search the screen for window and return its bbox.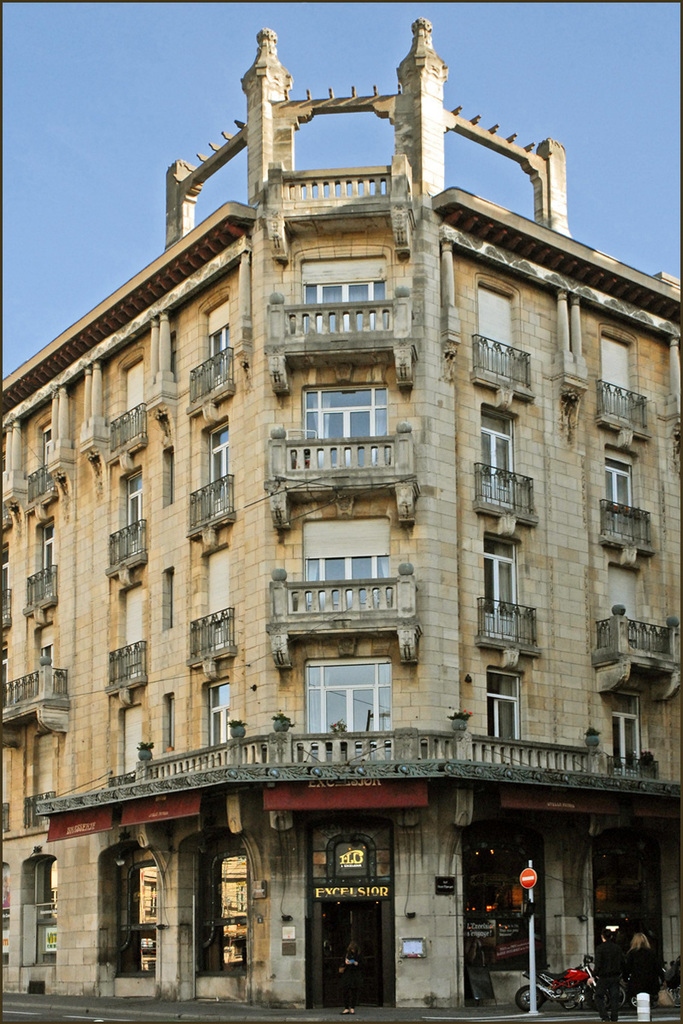
Found: l=188, t=416, r=229, b=537.
